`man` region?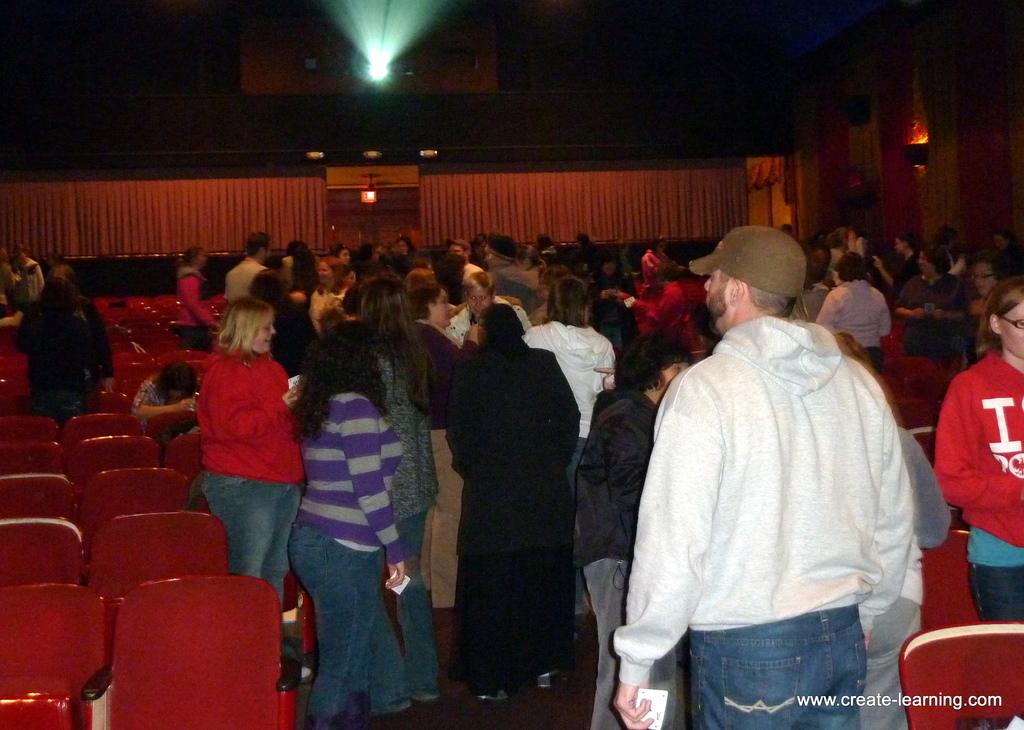
pyautogui.locateOnScreen(620, 206, 941, 726)
